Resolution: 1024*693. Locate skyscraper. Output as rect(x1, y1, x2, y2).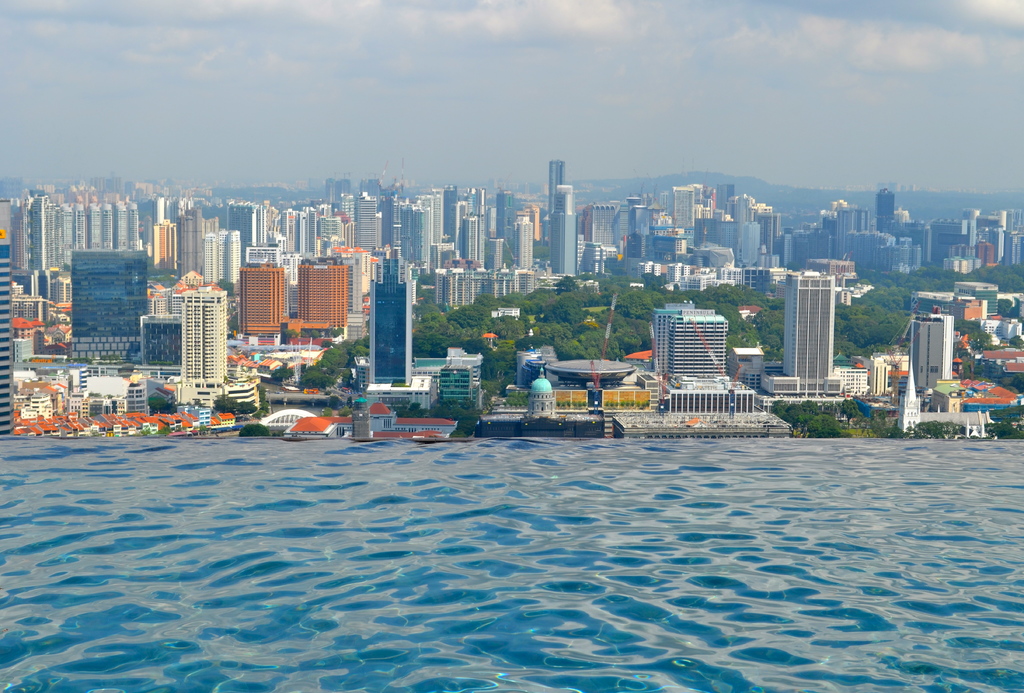
rect(541, 152, 568, 220).
